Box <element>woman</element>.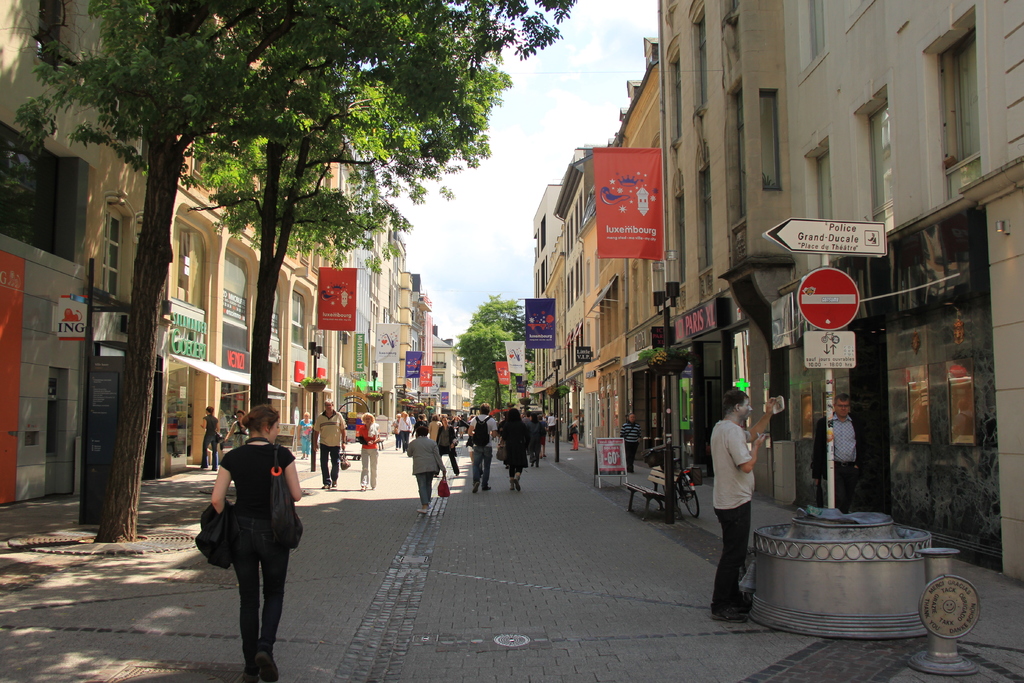
354, 413, 383, 488.
